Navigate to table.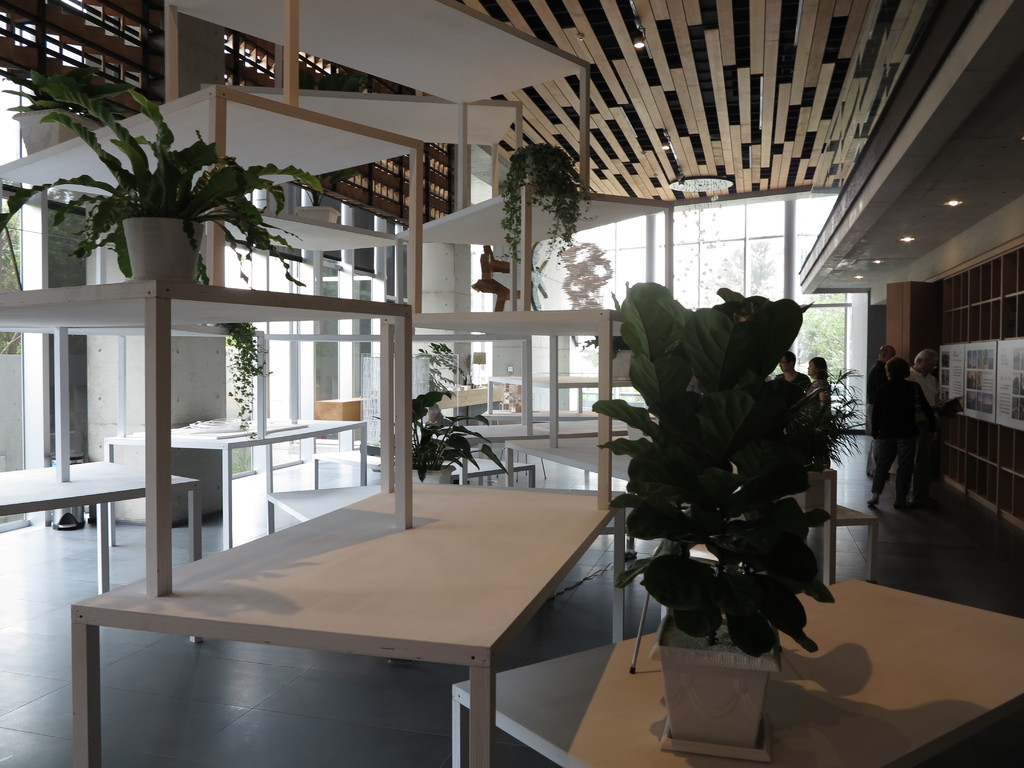
Navigation target: 202/205/389/296.
